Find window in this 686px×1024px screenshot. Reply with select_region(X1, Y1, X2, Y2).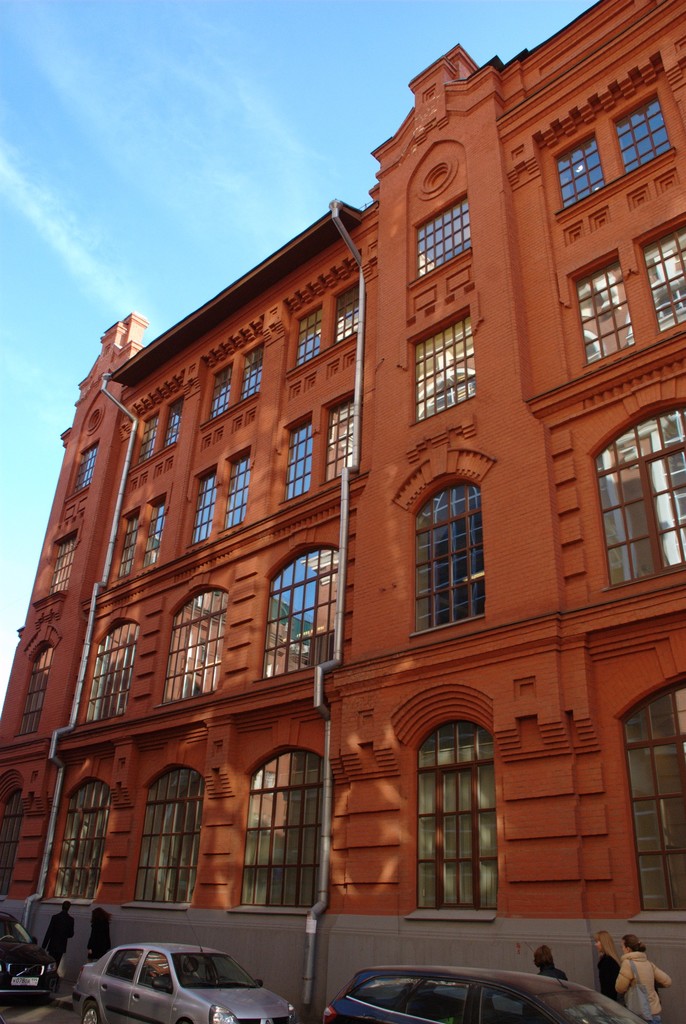
select_region(177, 476, 215, 563).
